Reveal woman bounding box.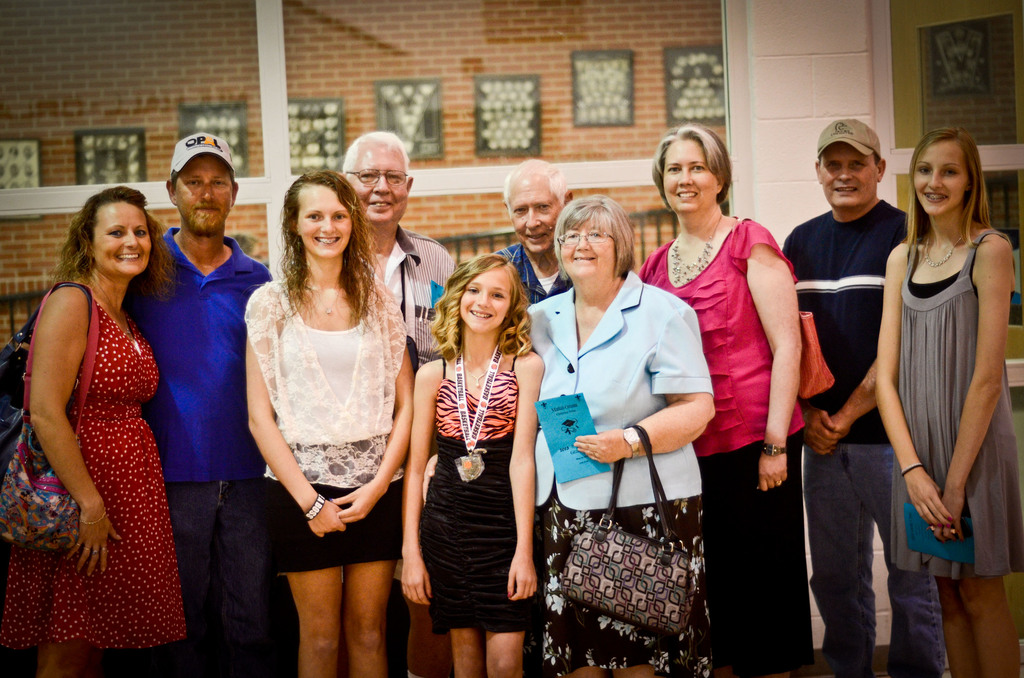
Revealed: crop(3, 185, 180, 677).
